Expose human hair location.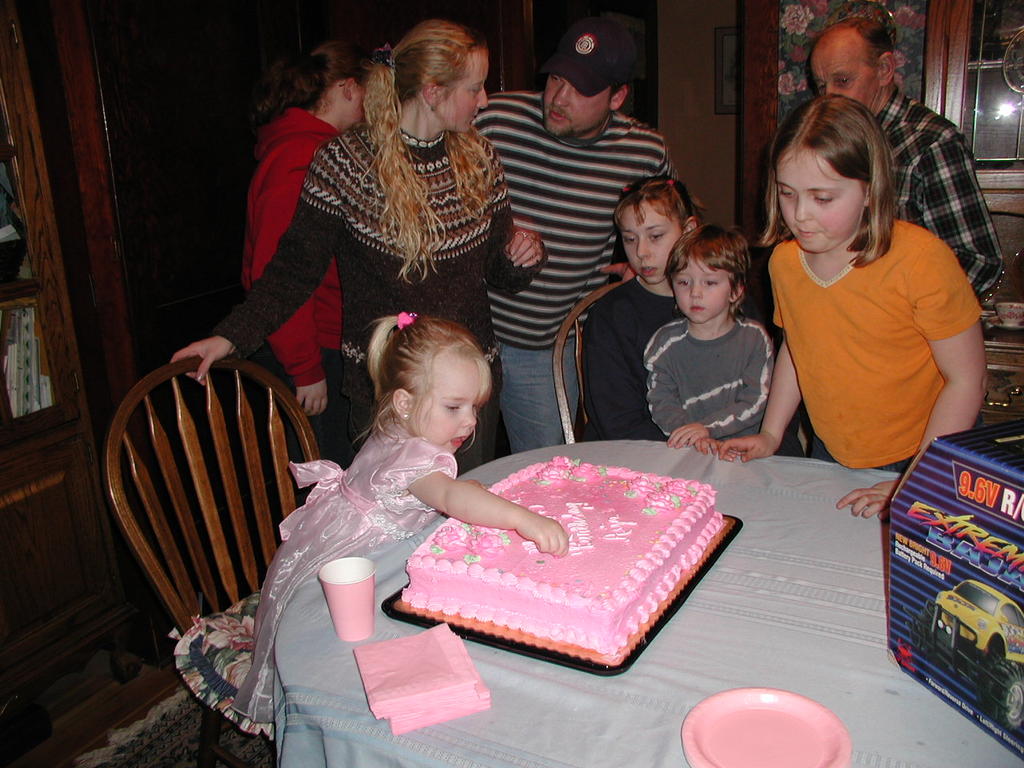
Exposed at left=606, top=71, right=636, bottom=105.
